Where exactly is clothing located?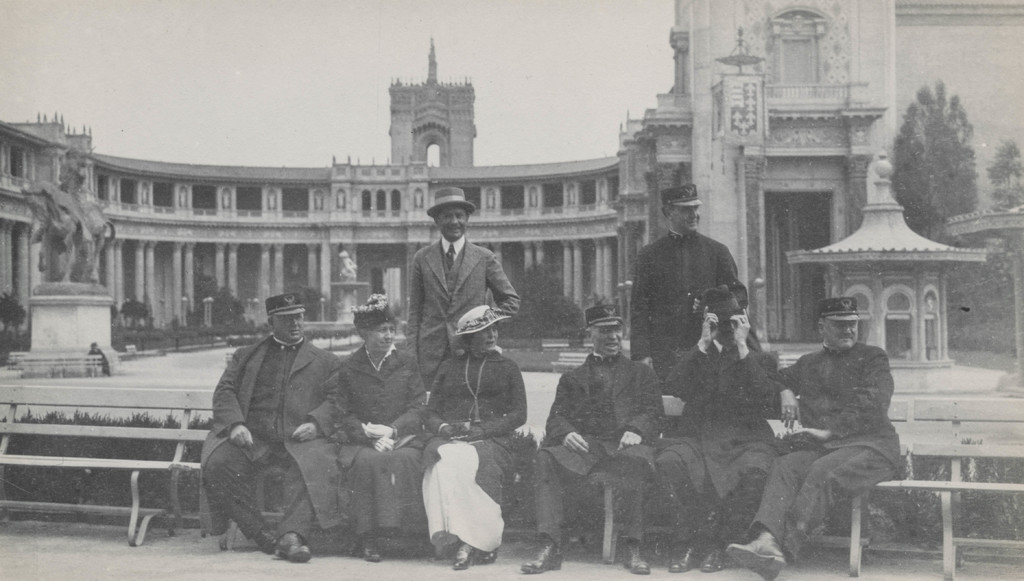
Its bounding box is <box>408,235,518,398</box>.
